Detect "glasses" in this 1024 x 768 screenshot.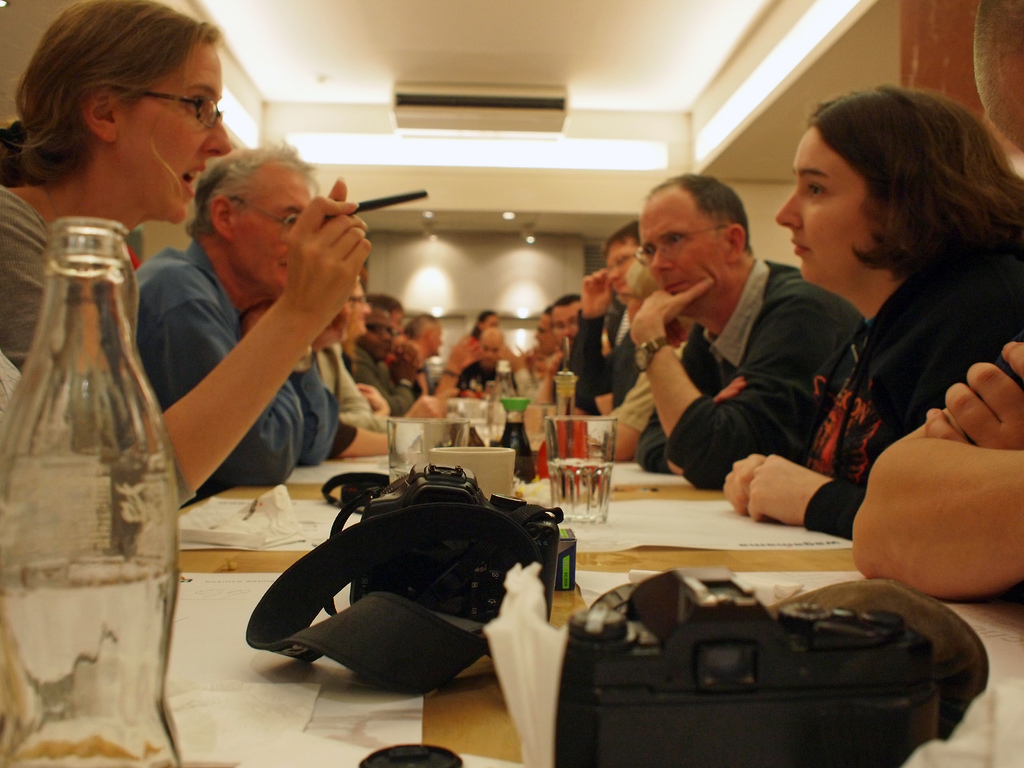
Detection: BBox(636, 230, 722, 266).
